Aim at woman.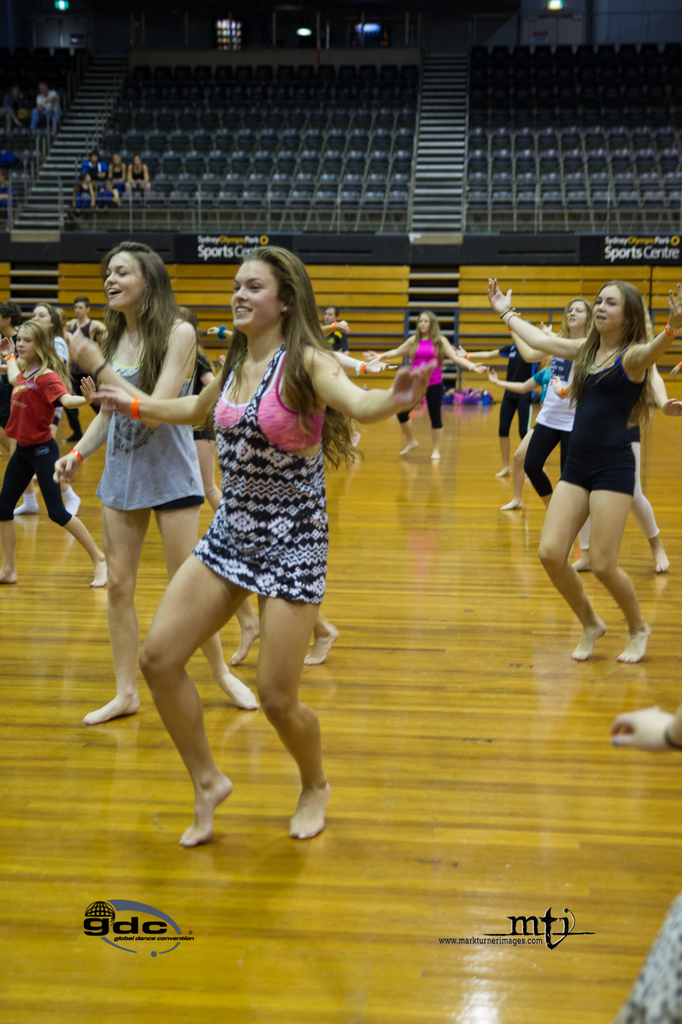
Aimed at box(105, 152, 126, 200).
